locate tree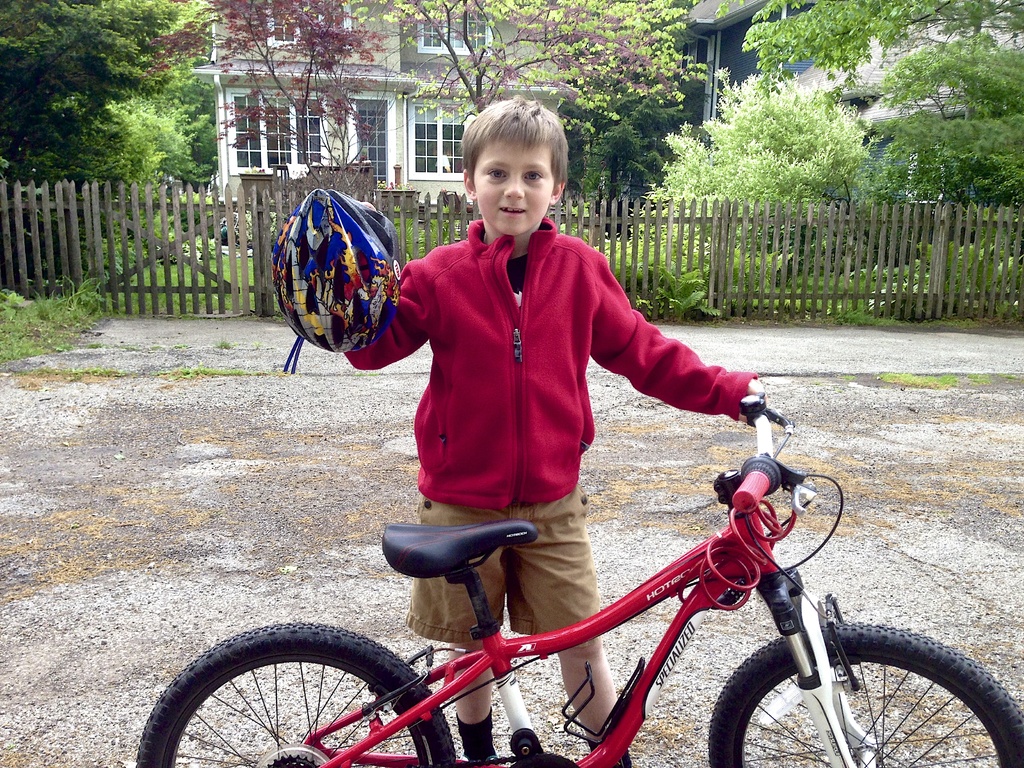
rect(133, 0, 392, 200)
